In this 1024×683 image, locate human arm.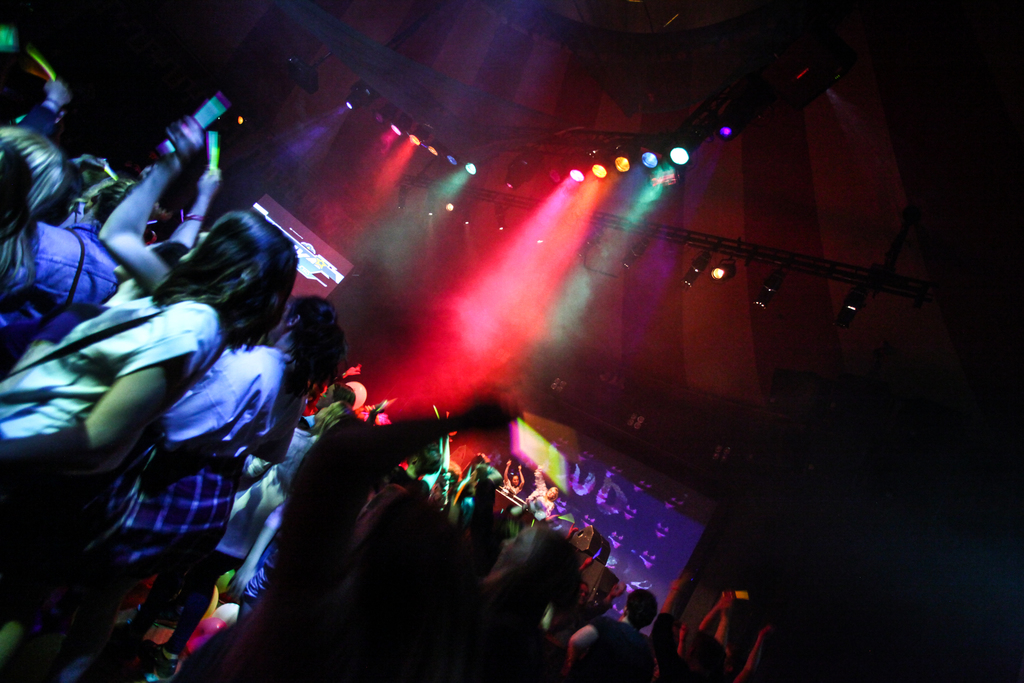
Bounding box: pyautogui.locateOnScreen(630, 644, 671, 682).
